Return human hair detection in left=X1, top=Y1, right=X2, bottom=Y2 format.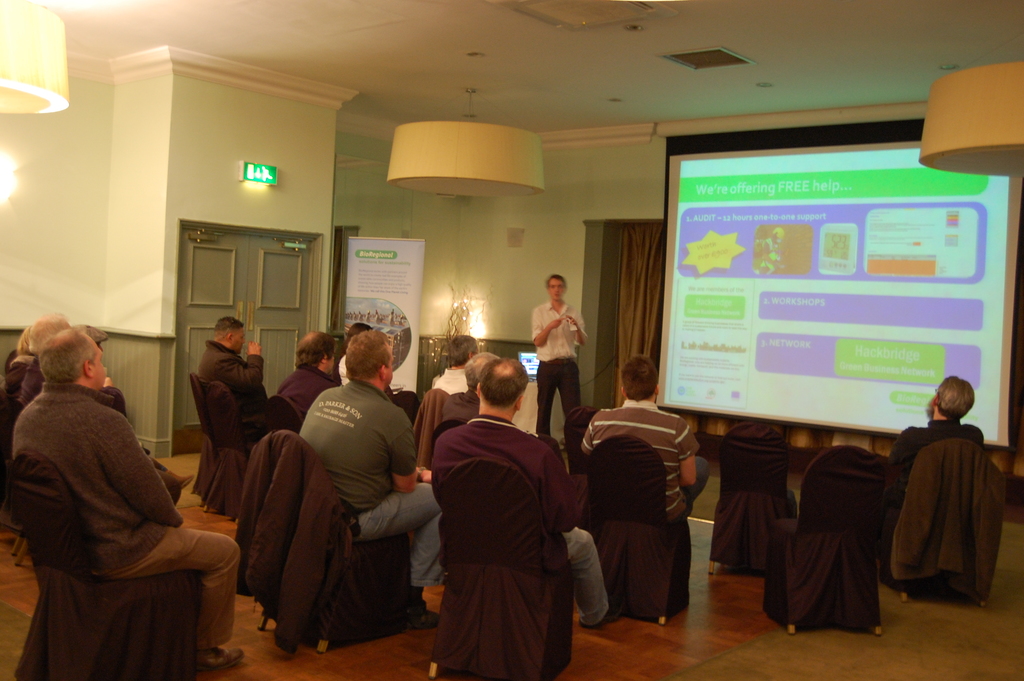
left=623, top=355, right=658, bottom=405.
